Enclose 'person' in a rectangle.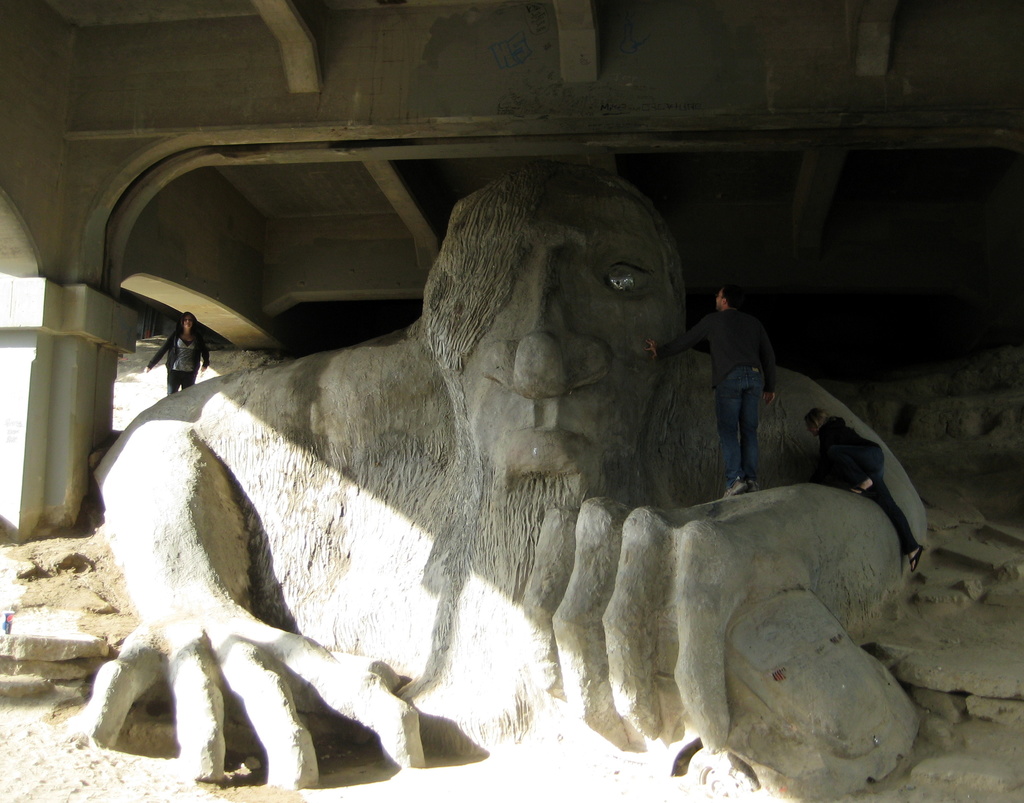
<box>140,307,211,396</box>.
